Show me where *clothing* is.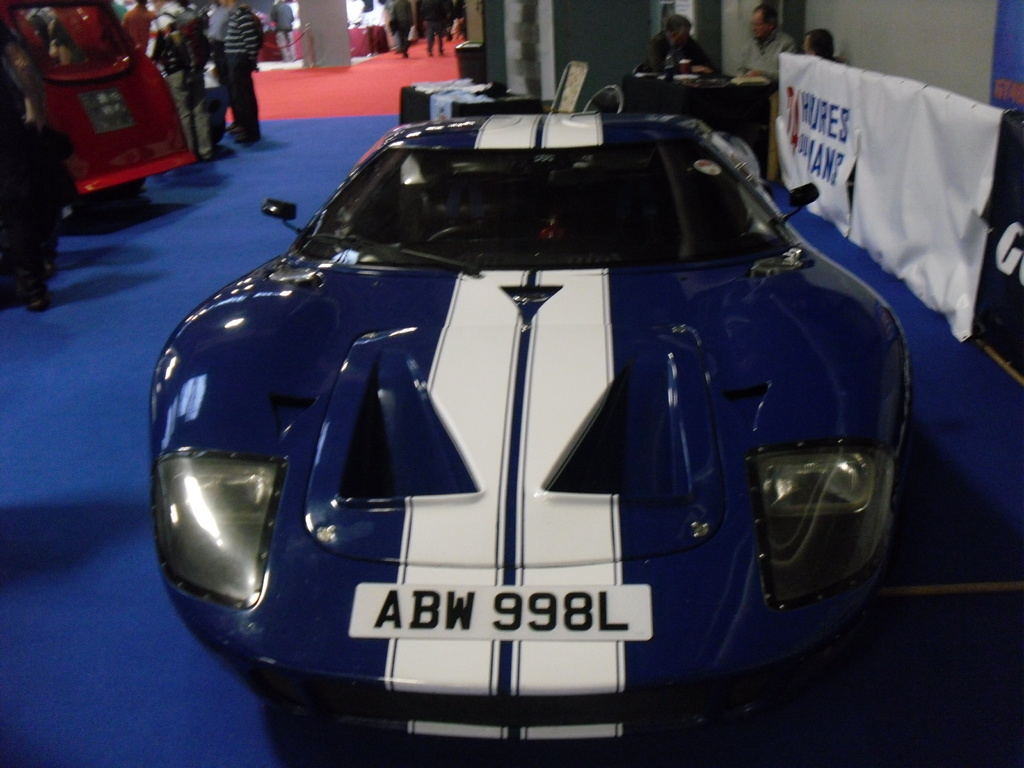
*clothing* is at bbox=[0, 26, 52, 300].
